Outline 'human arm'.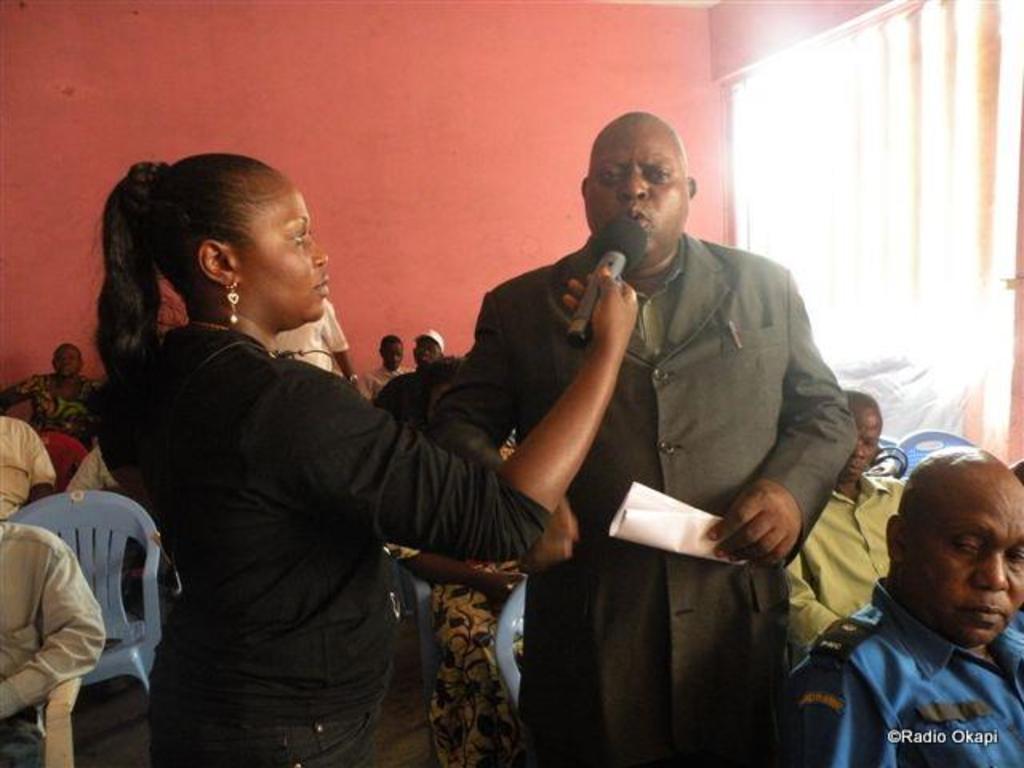
Outline: 461,267,584,578.
